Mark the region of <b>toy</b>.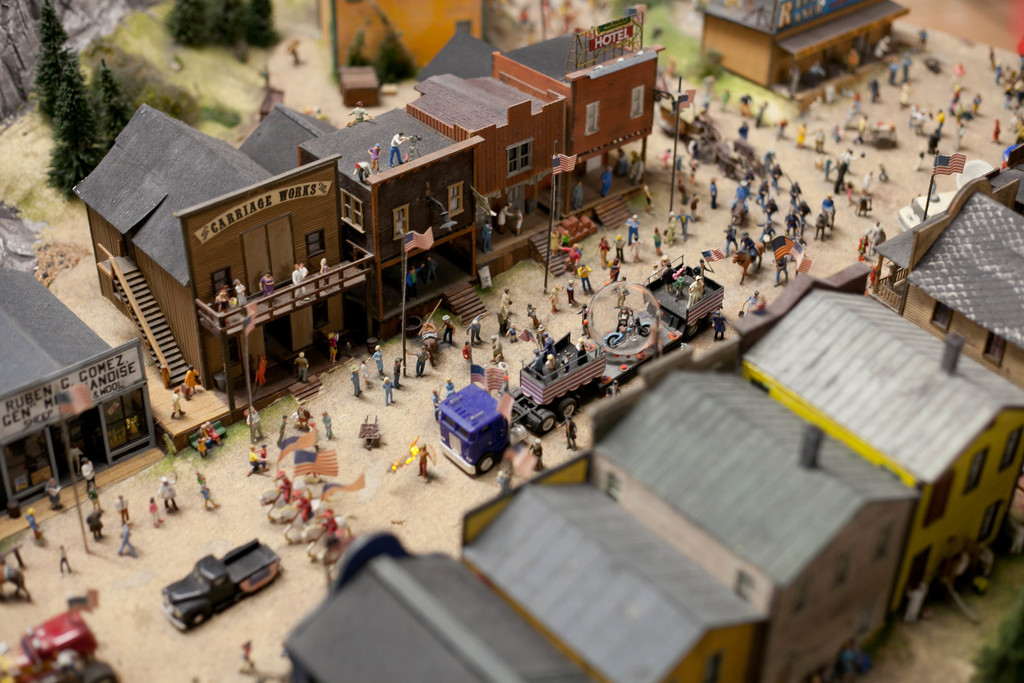
Region: 483/220/492/254.
